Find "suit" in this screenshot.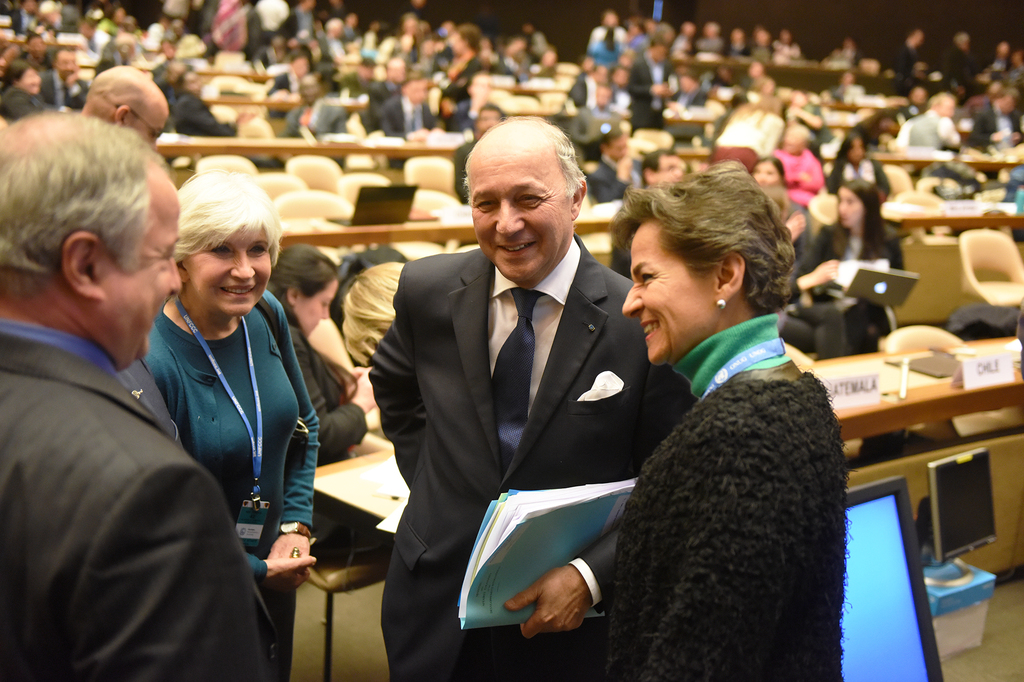
The bounding box for "suit" is region(891, 42, 918, 97).
